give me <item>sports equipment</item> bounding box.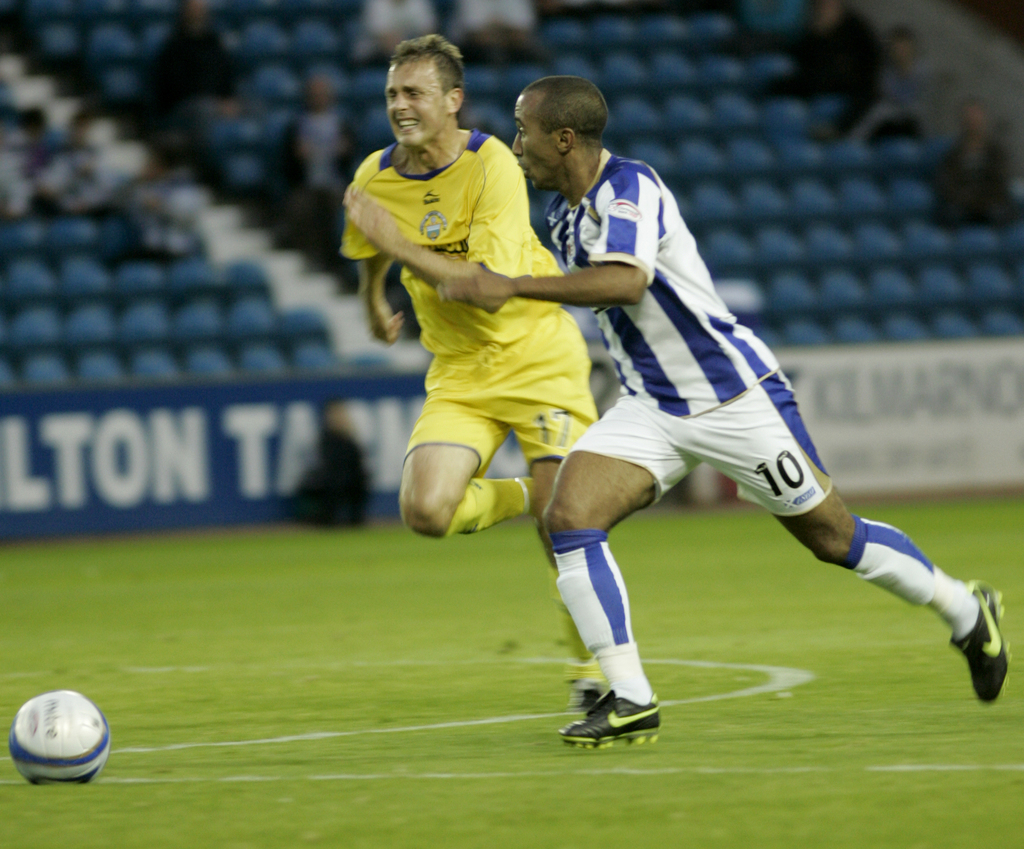
(13,694,106,779).
